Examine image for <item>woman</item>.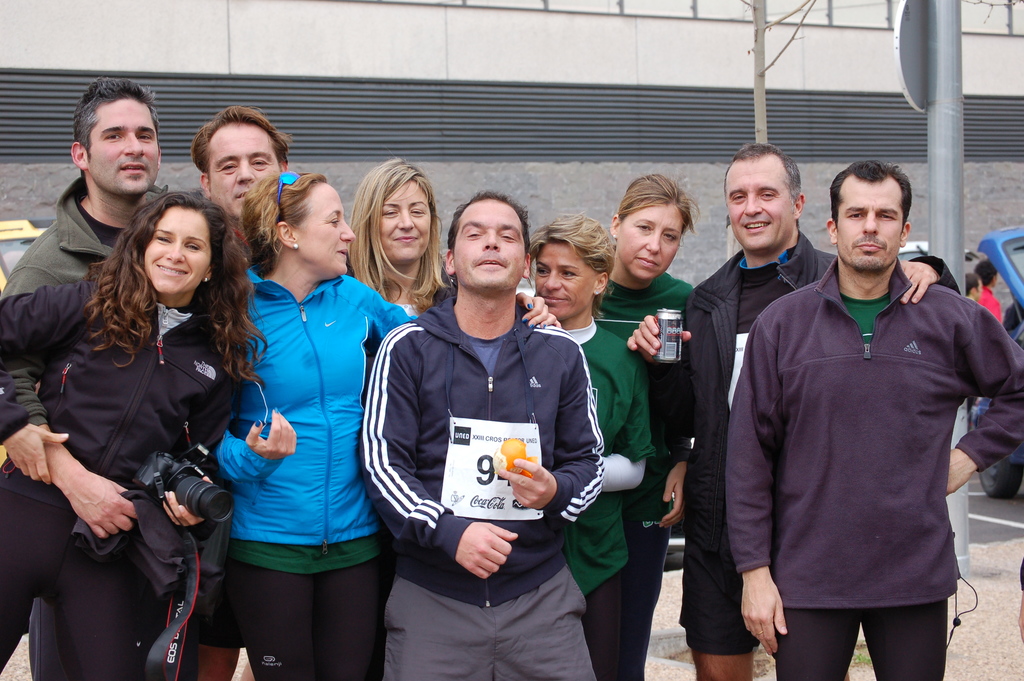
Examination result: [x1=1, y1=188, x2=268, y2=674].
